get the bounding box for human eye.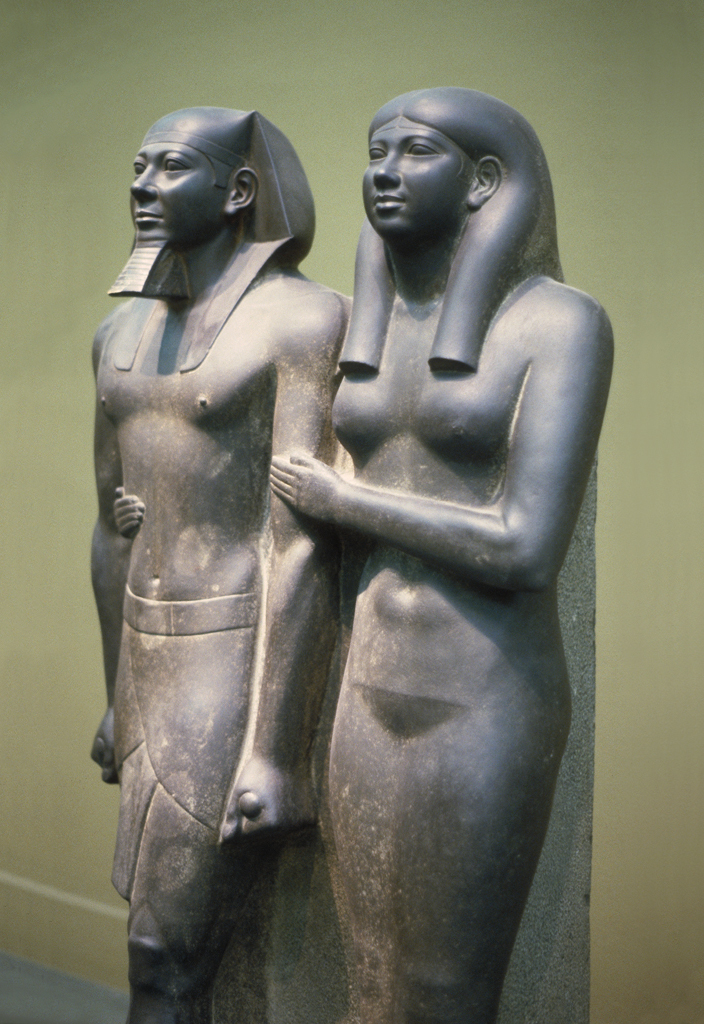
405, 140, 443, 162.
